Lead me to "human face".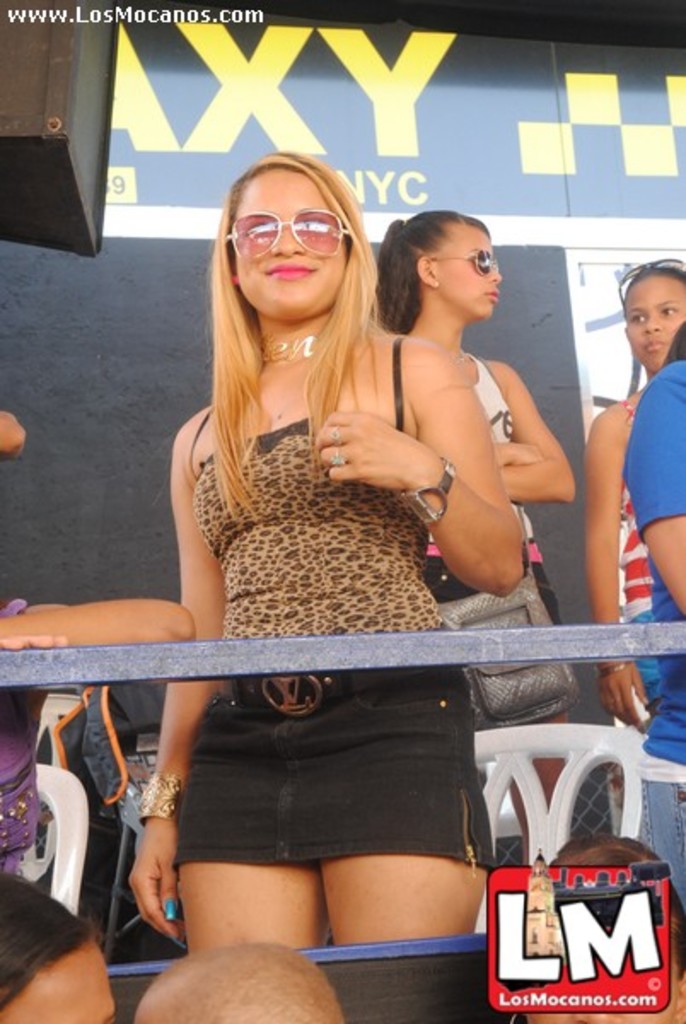
Lead to [439,234,500,319].
